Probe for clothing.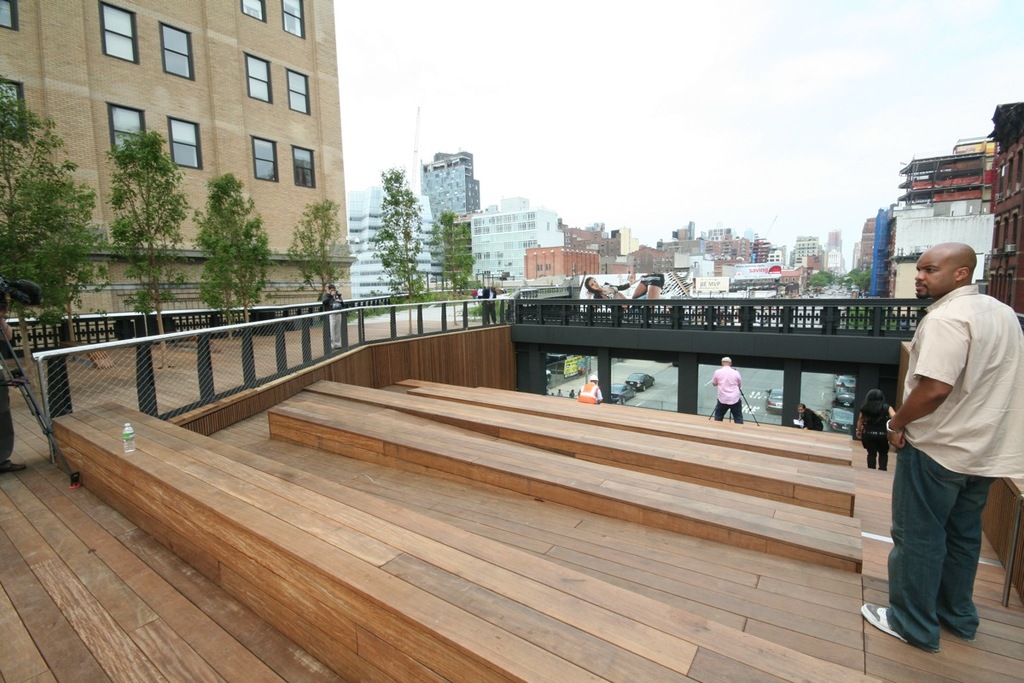
Probe result: region(886, 254, 1010, 596).
